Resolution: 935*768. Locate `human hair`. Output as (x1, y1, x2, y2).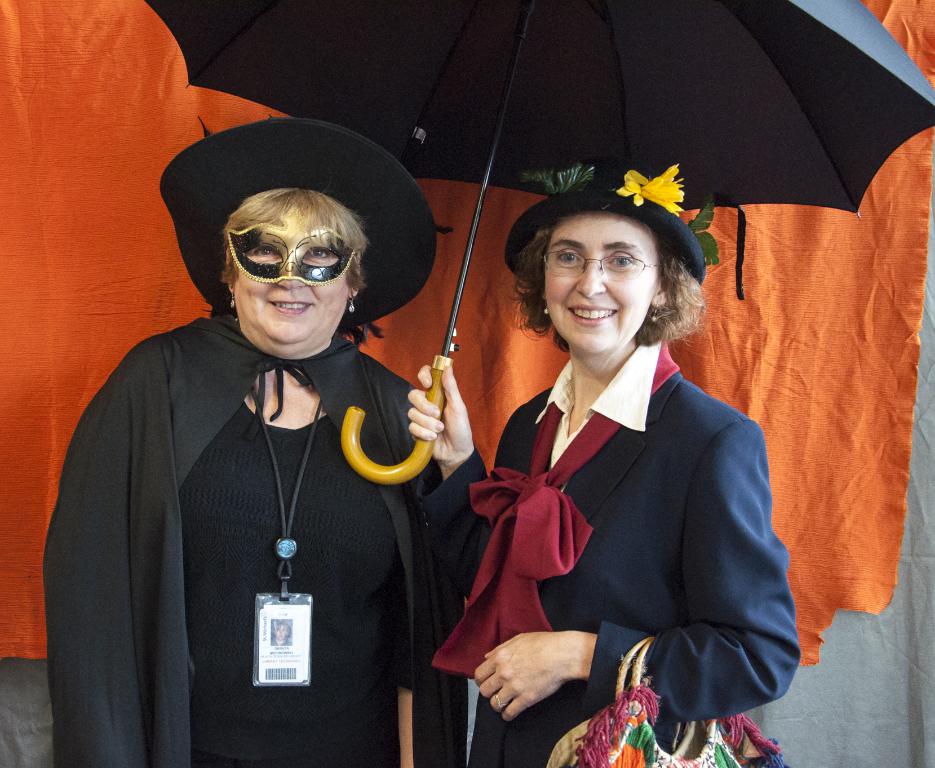
(270, 619, 289, 635).
